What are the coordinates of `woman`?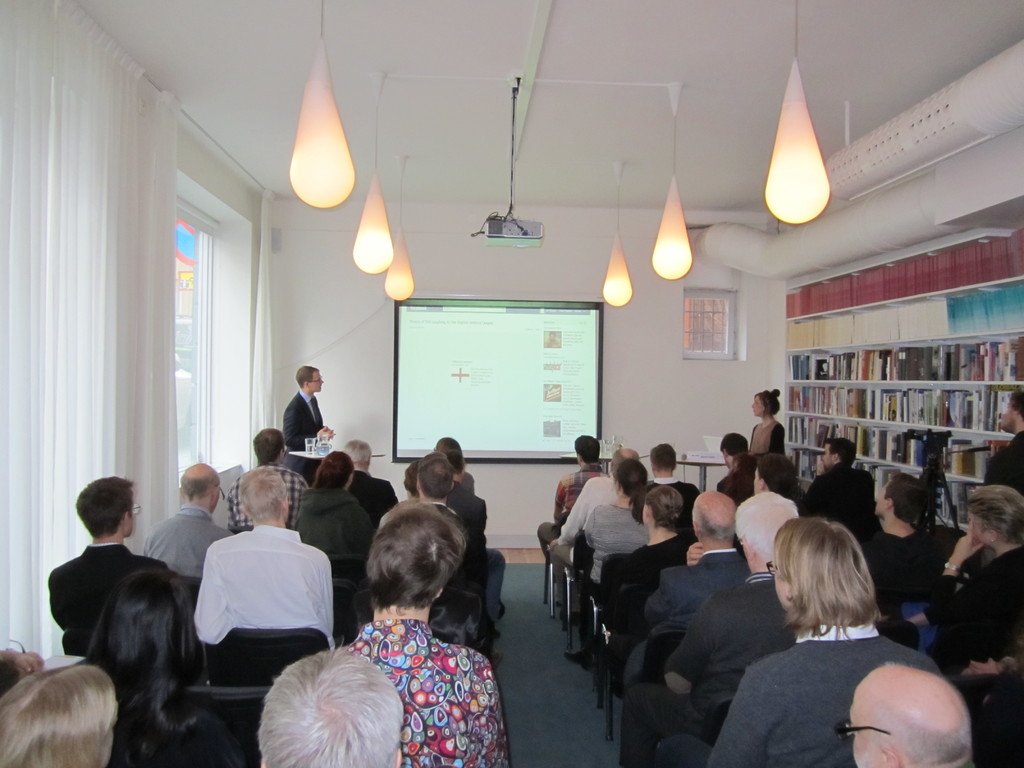
bbox=[929, 479, 1023, 673].
